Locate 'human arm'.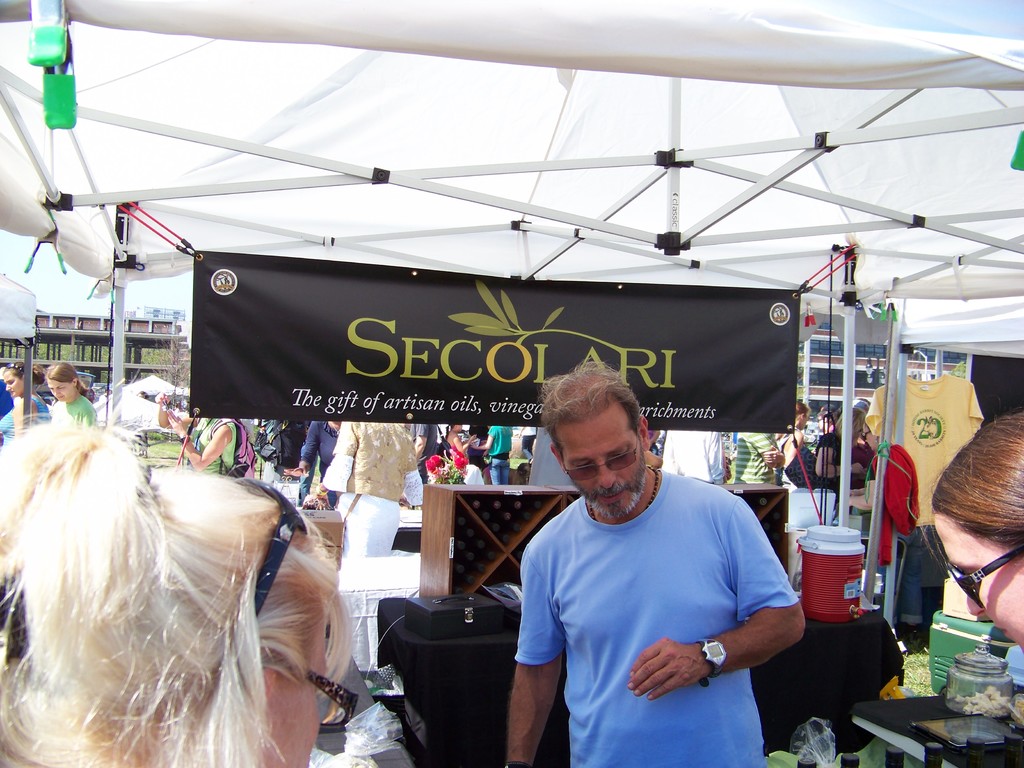
Bounding box: <region>780, 431, 805, 467</region>.
